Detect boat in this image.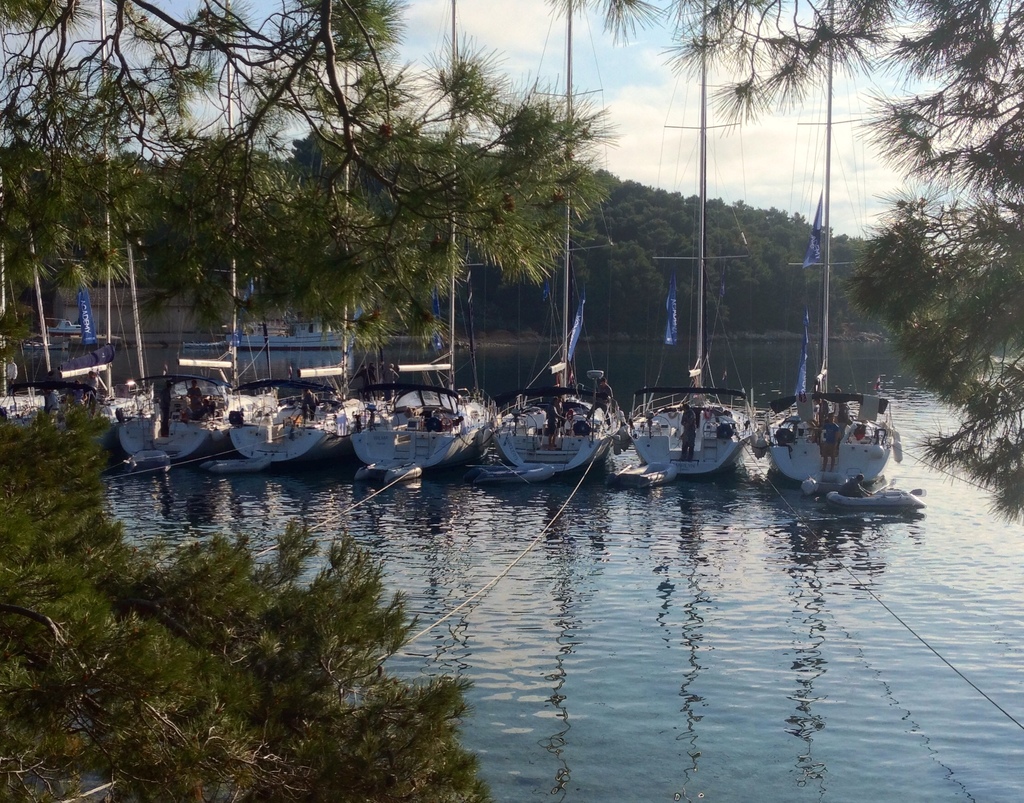
Detection: (753,0,906,496).
